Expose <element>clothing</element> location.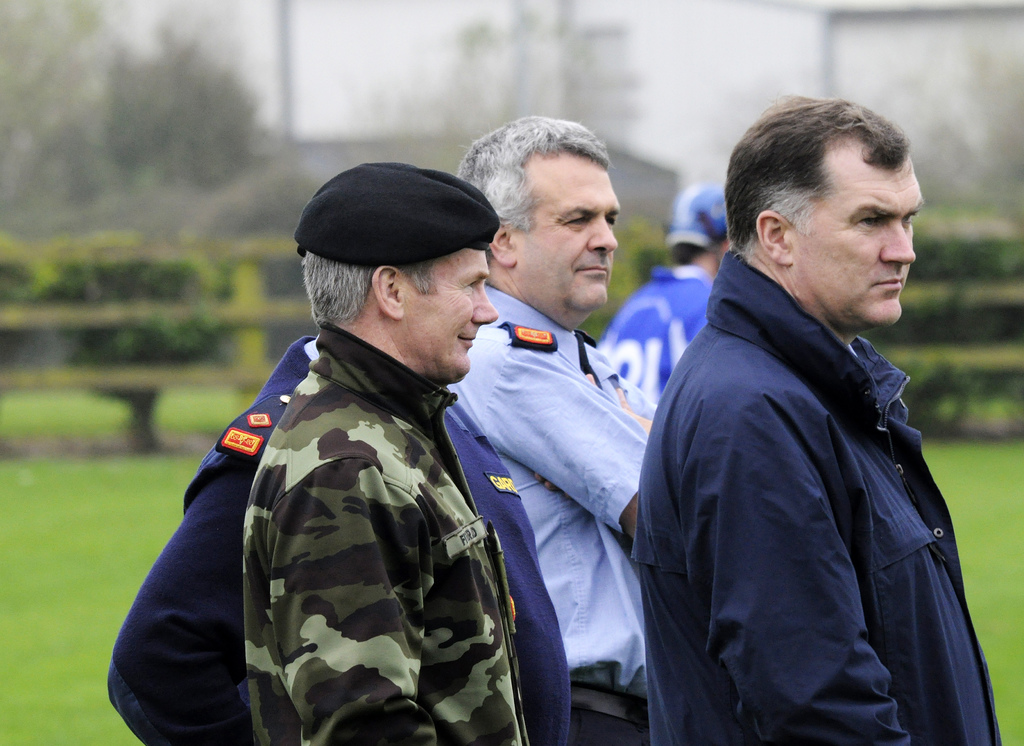
Exposed at BBox(246, 332, 525, 745).
